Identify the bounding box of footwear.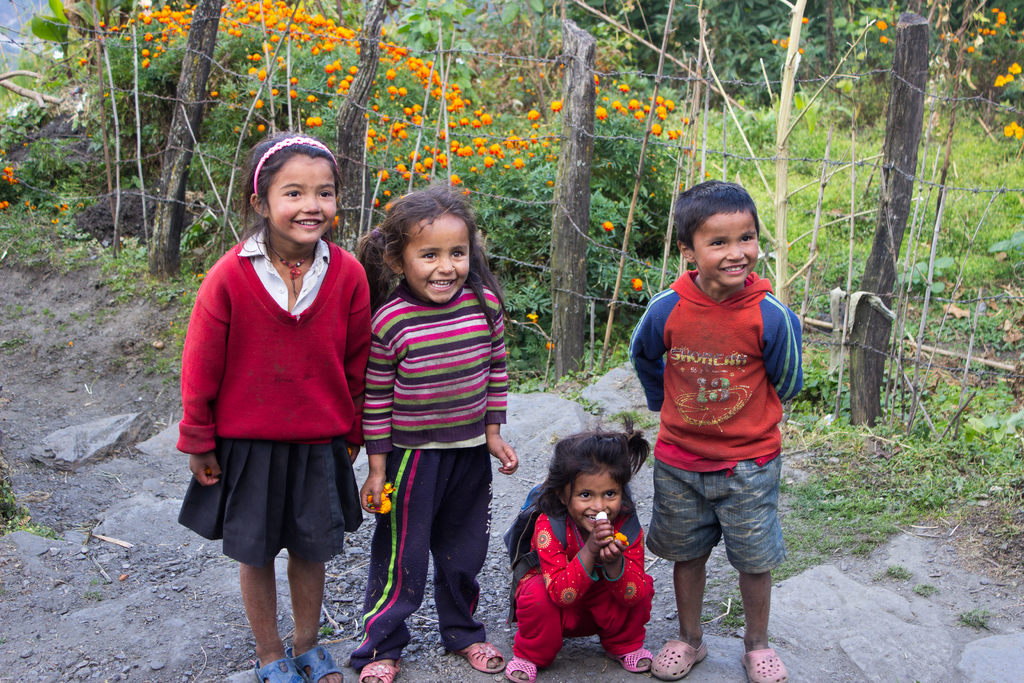
bbox=(355, 576, 417, 661).
